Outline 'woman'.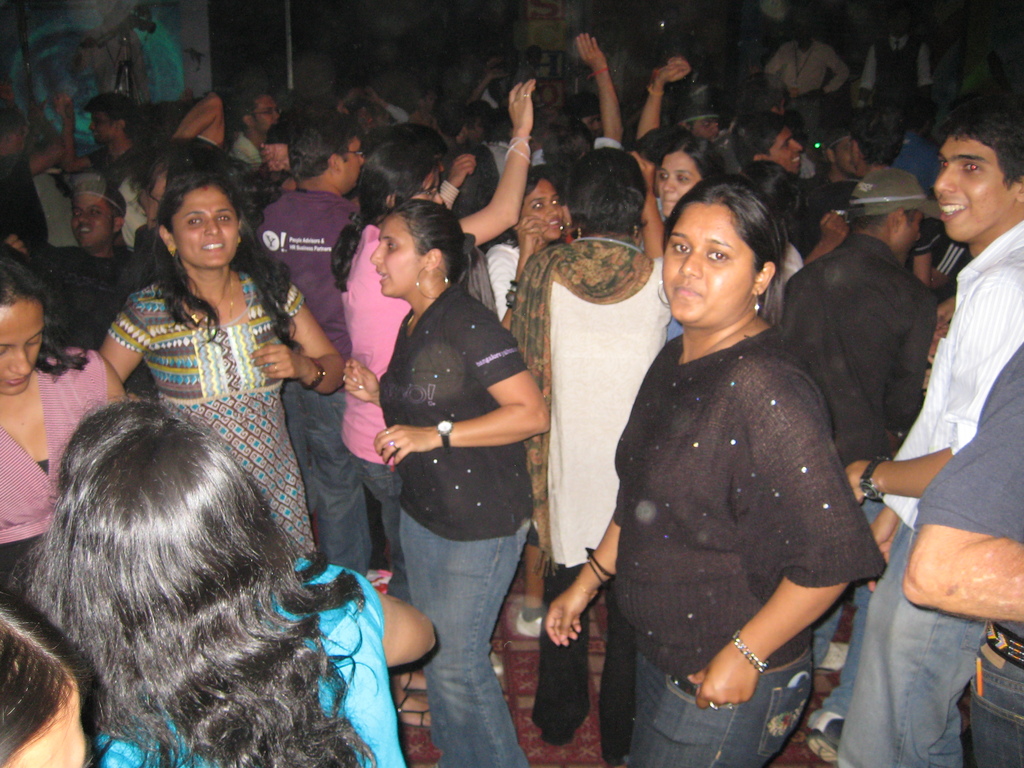
Outline: 499:147:676:767.
